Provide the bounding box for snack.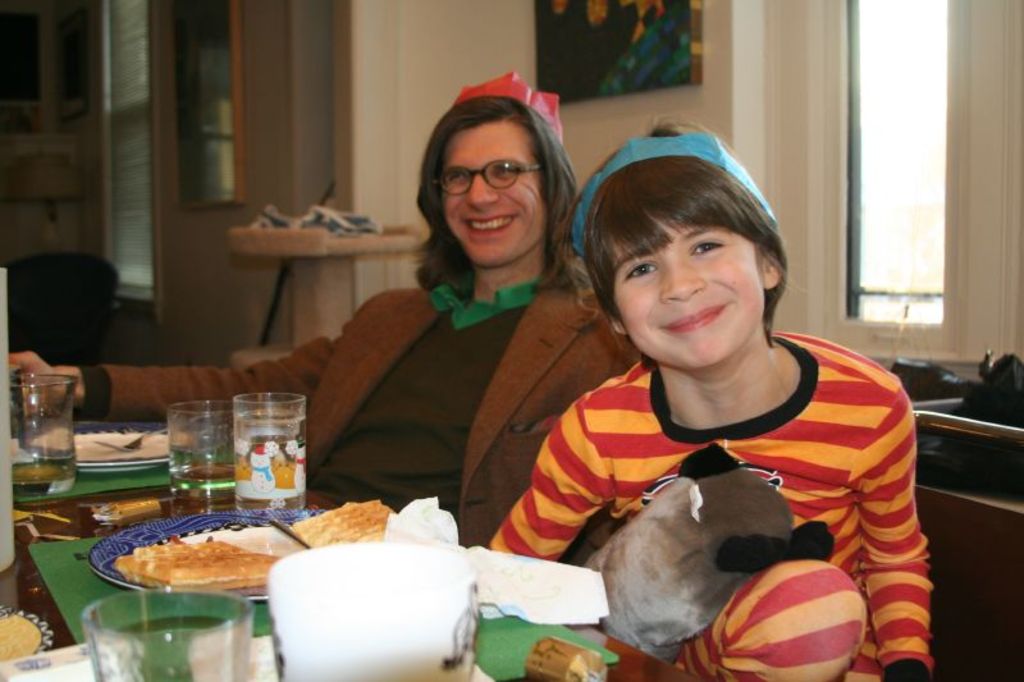
detection(113, 531, 297, 600).
